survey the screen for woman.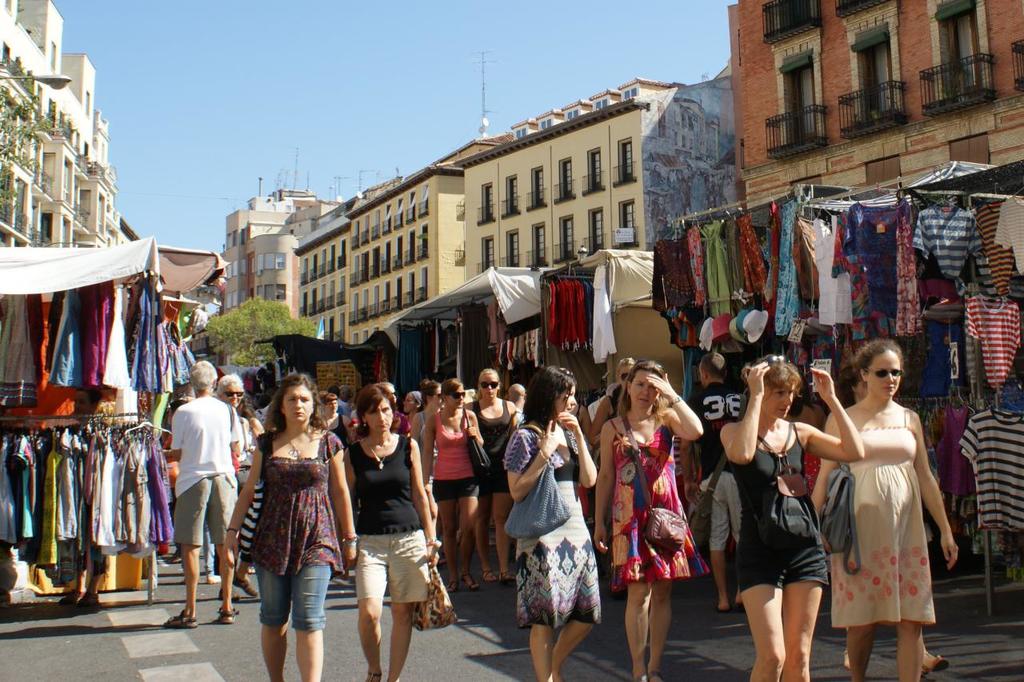
Survey found: 344, 382, 433, 681.
